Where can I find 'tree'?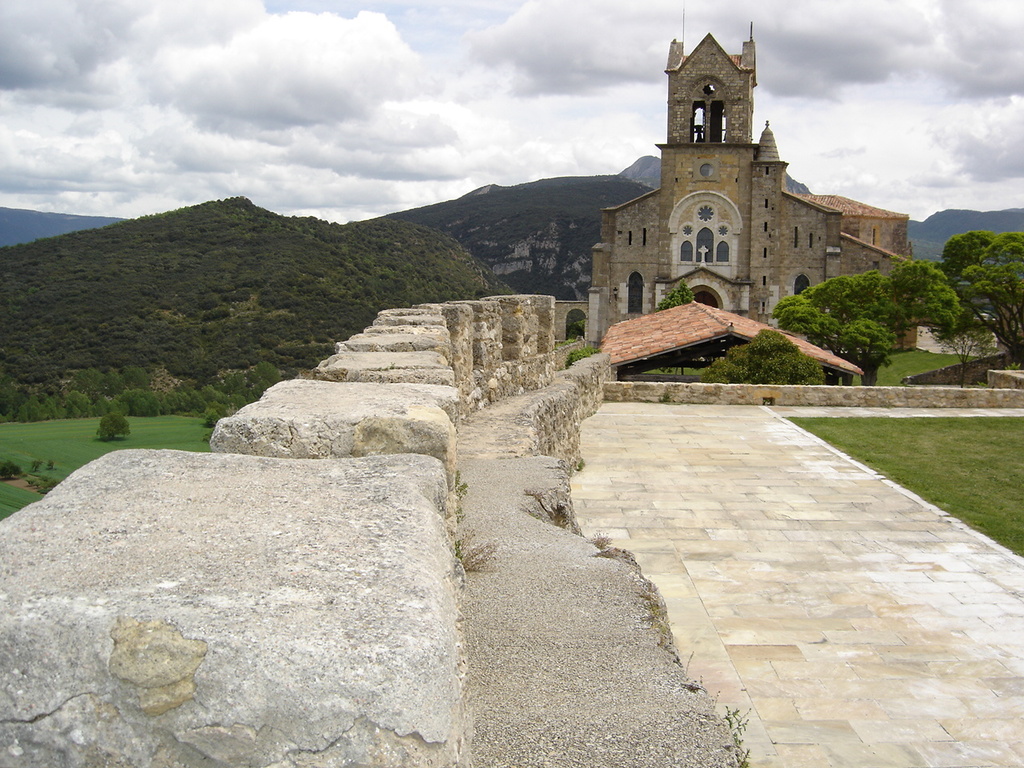
You can find it at (x1=770, y1=261, x2=956, y2=384).
